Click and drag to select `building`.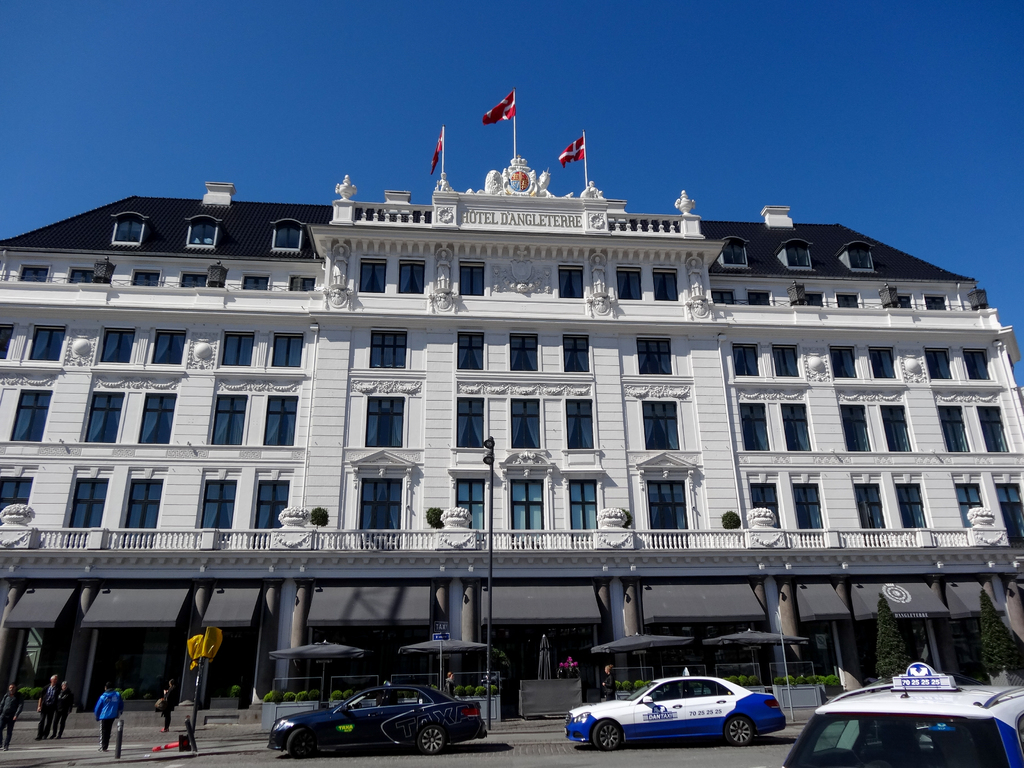
Selection: box=[0, 154, 1023, 696].
